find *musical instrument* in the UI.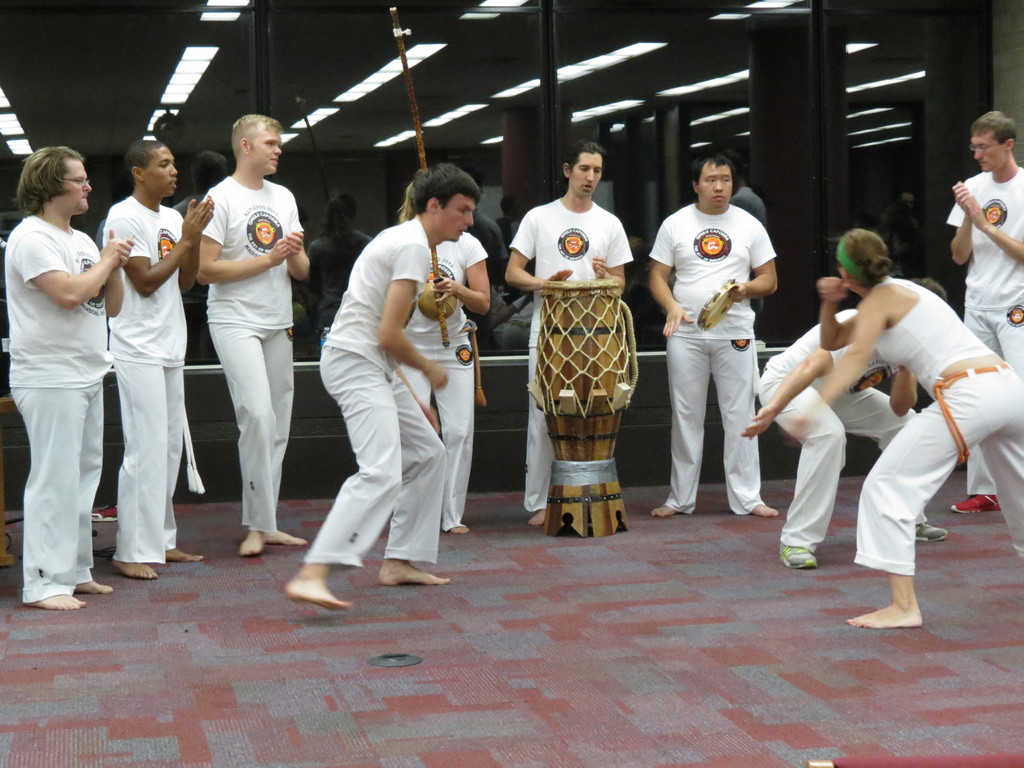
UI element at bbox=(691, 278, 743, 332).
